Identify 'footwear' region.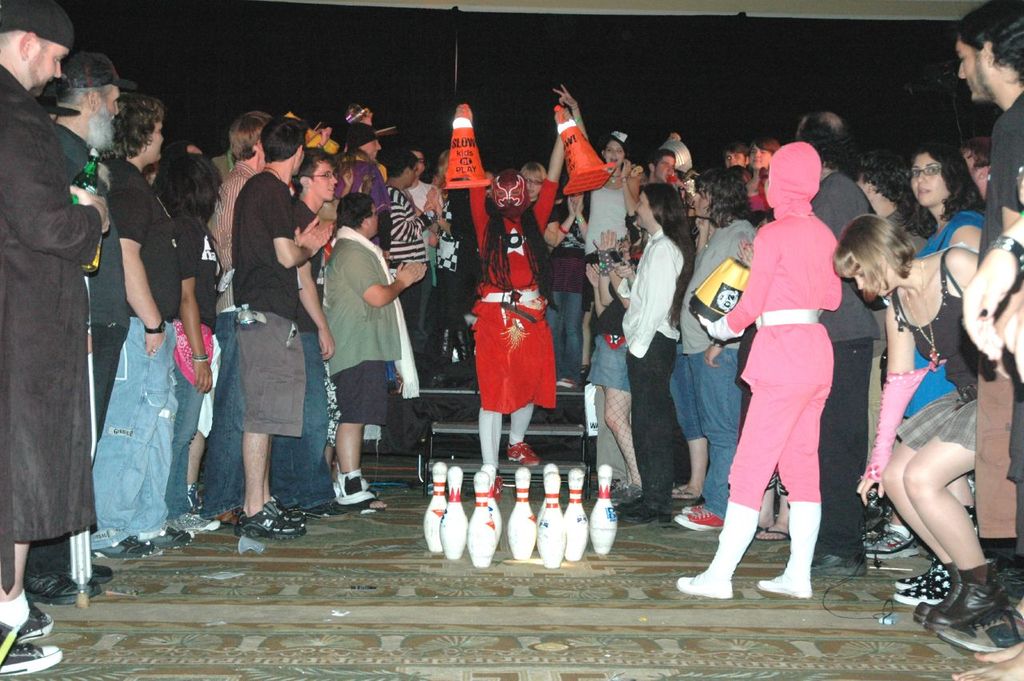
Region: [left=680, top=500, right=709, bottom=512].
